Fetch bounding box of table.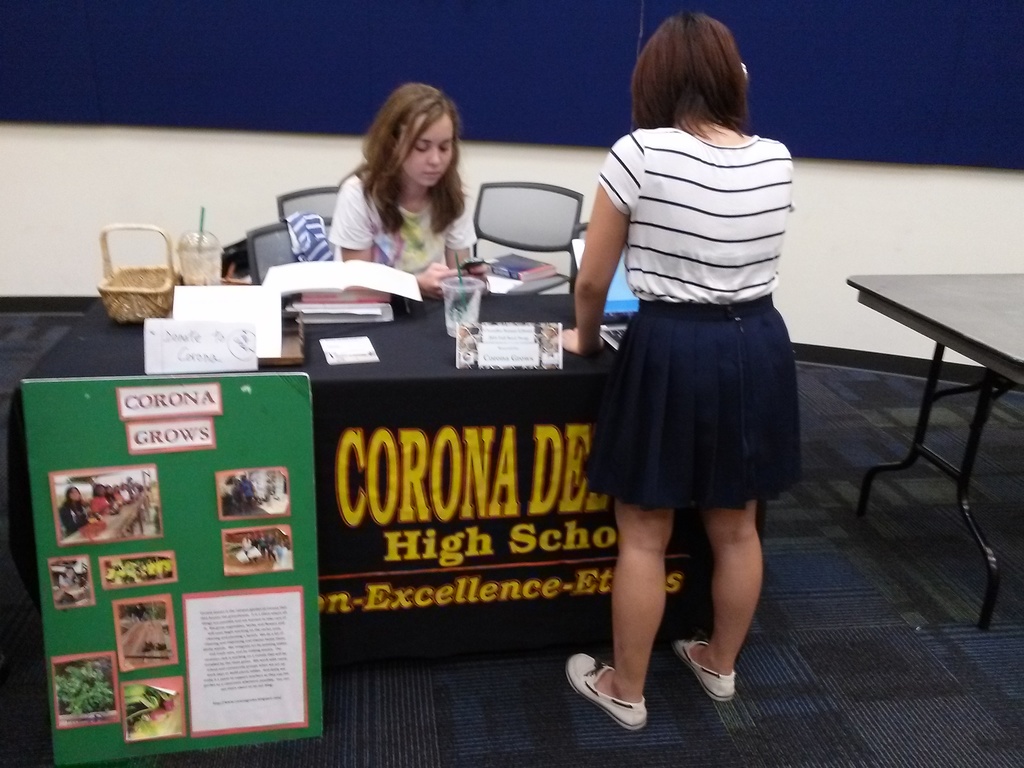
Bbox: x1=846 y1=271 x2=1023 y2=634.
